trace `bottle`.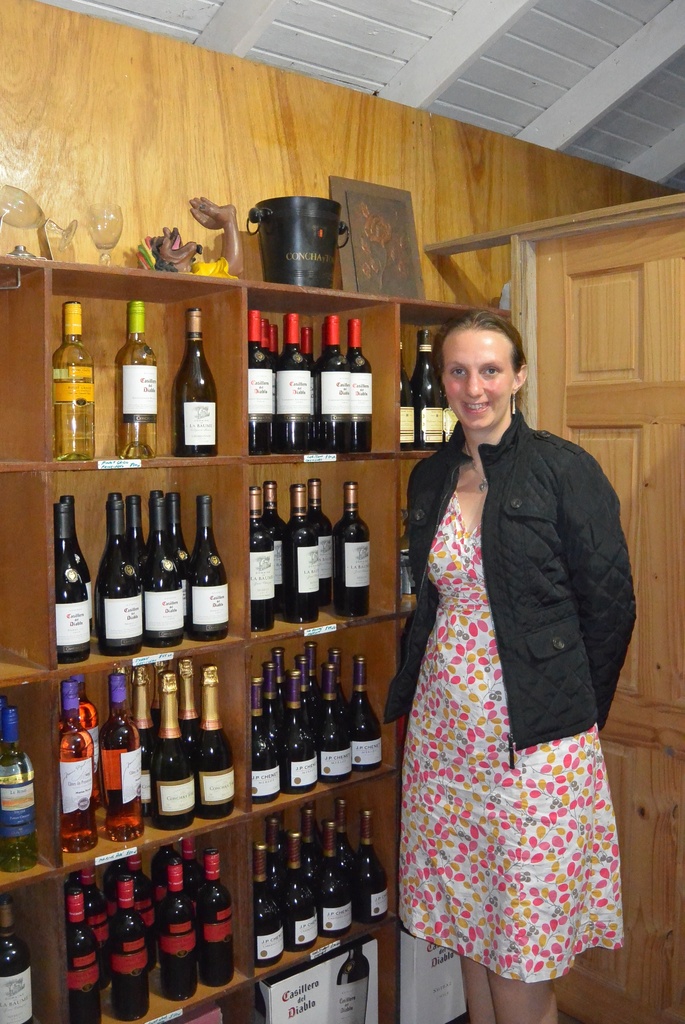
Traced to l=68, t=889, r=105, b=1023.
